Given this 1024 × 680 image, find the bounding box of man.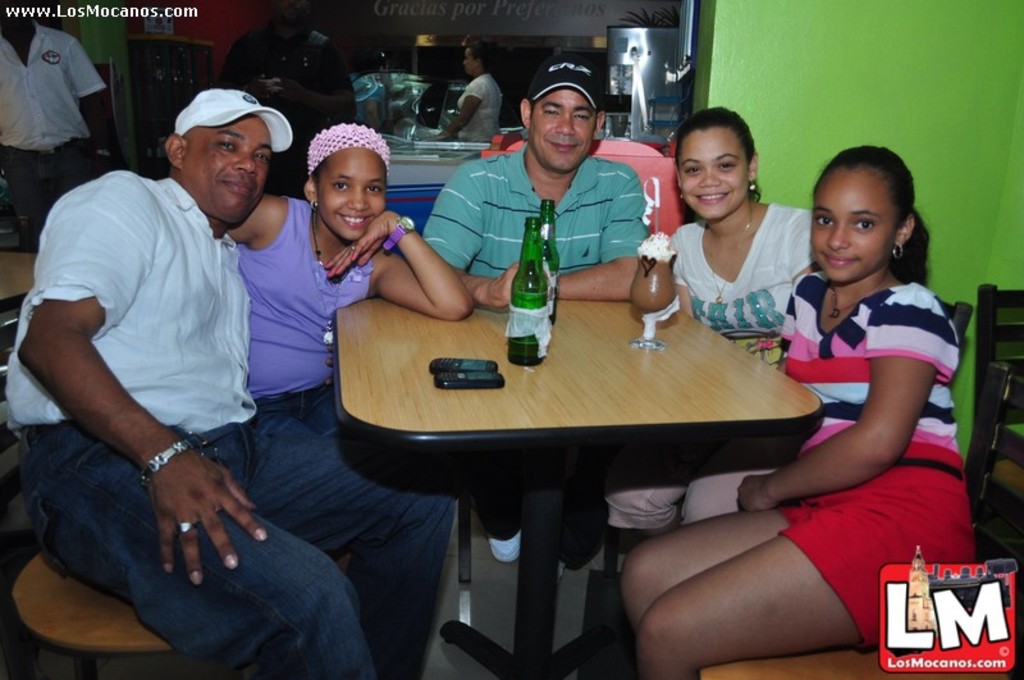
crop(421, 56, 666, 572).
